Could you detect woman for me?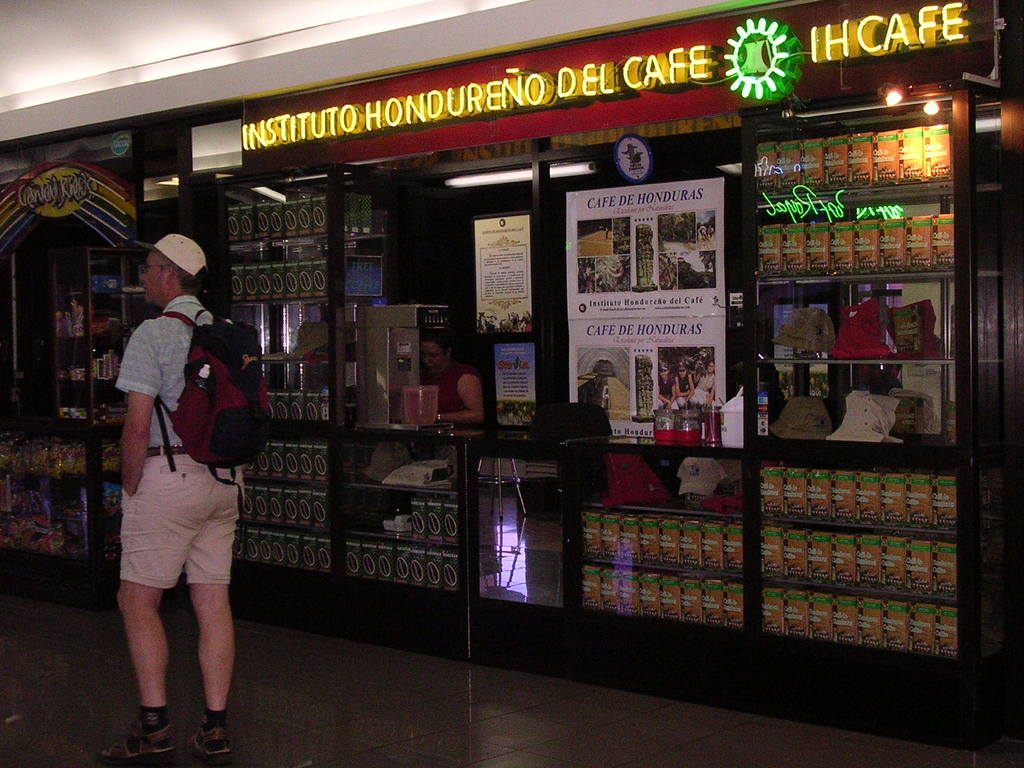
Detection result: 674,360,696,404.
